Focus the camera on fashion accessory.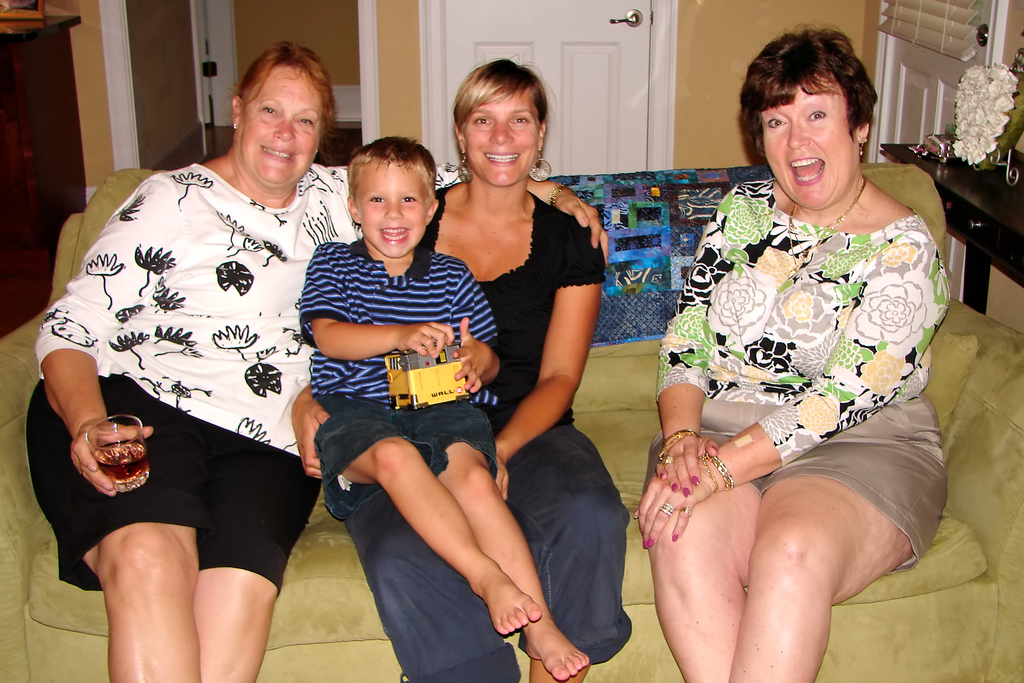
Focus region: {"x1": 644, "y1": 539, "x2": 647, "y2": 548}.
